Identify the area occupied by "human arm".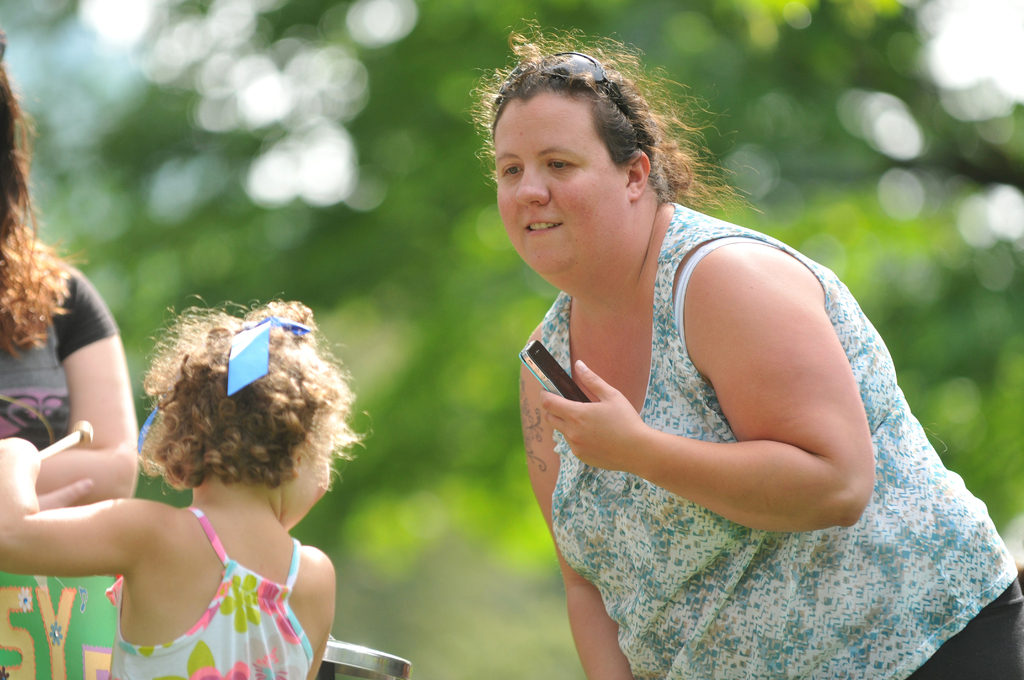
Area: 1,430,166,590.
